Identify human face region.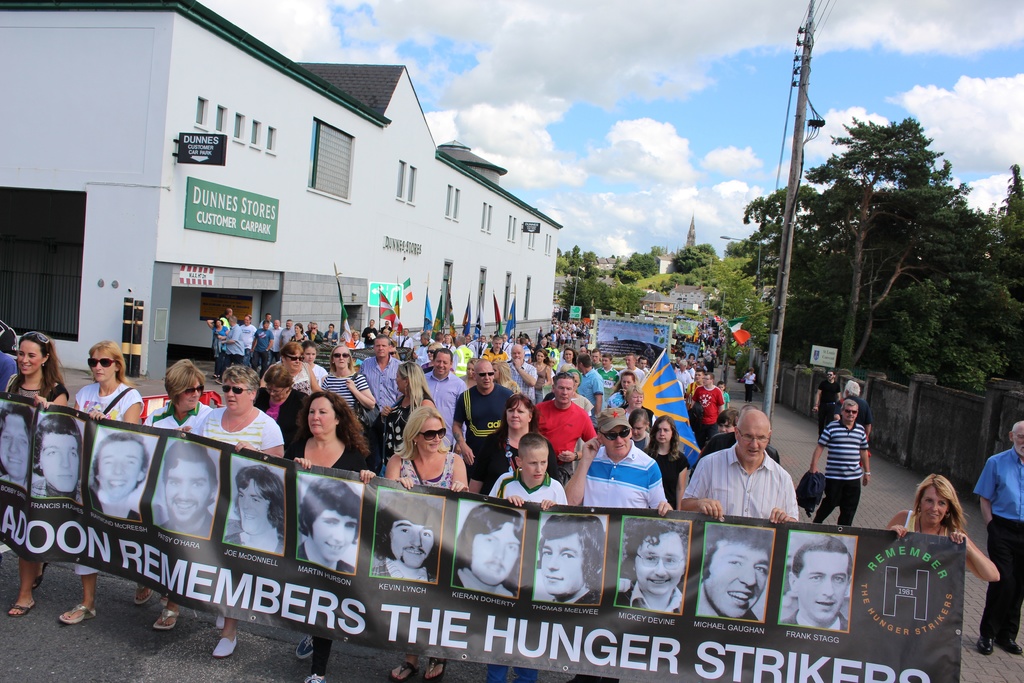
Region: Rect(225, 379, 250, 409).
